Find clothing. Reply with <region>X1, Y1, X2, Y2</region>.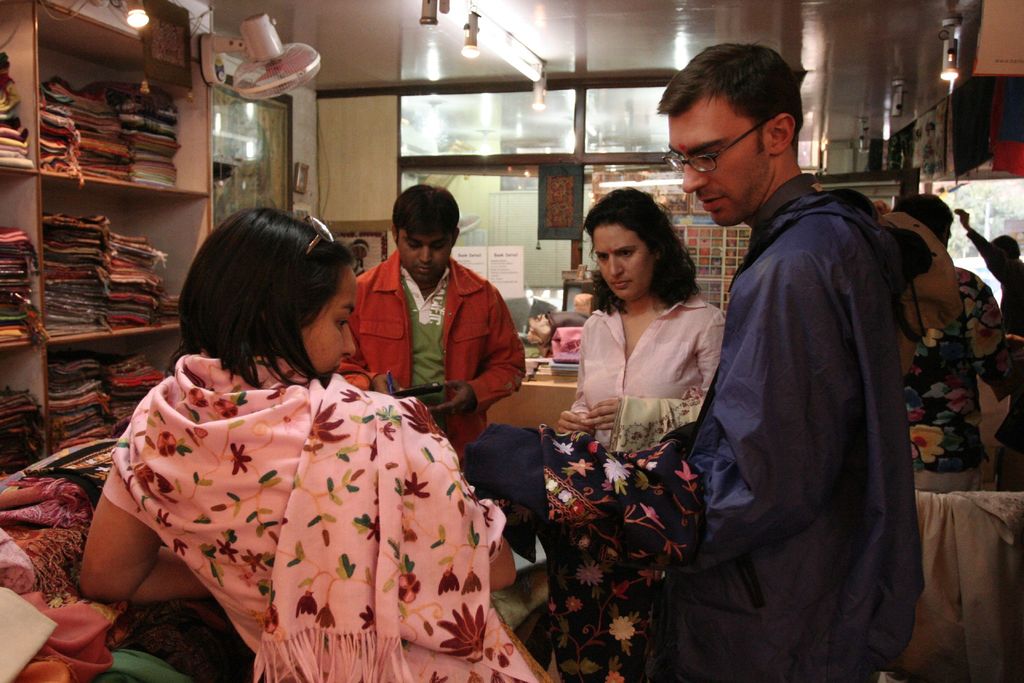
<region>568, 284, 730, 682</region>.
